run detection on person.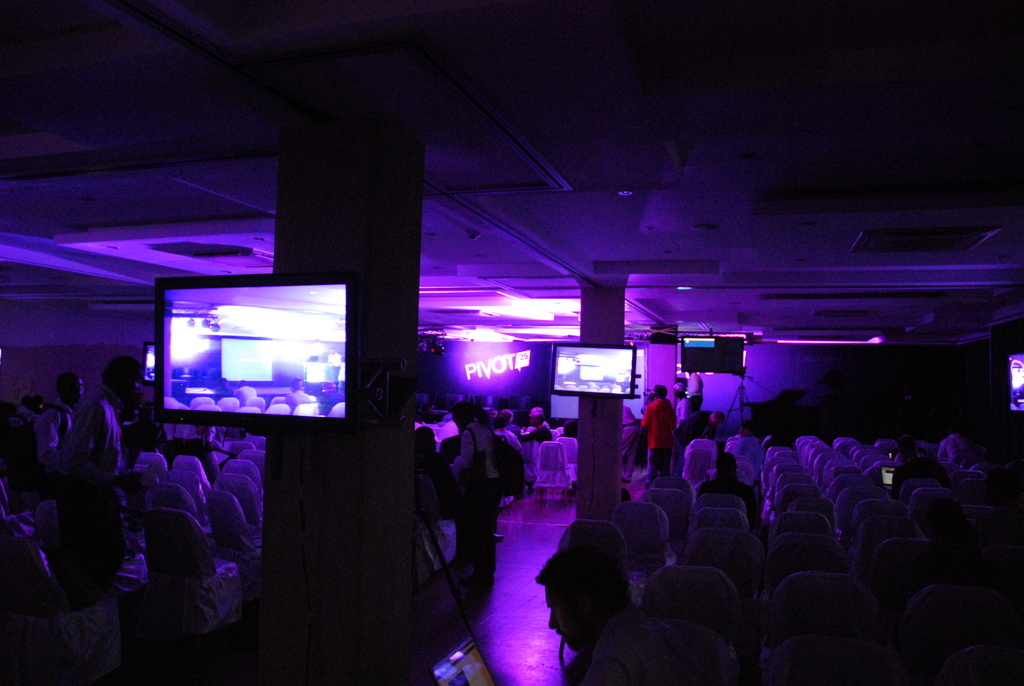
Result: select_region(37, 375, 78, 475).
